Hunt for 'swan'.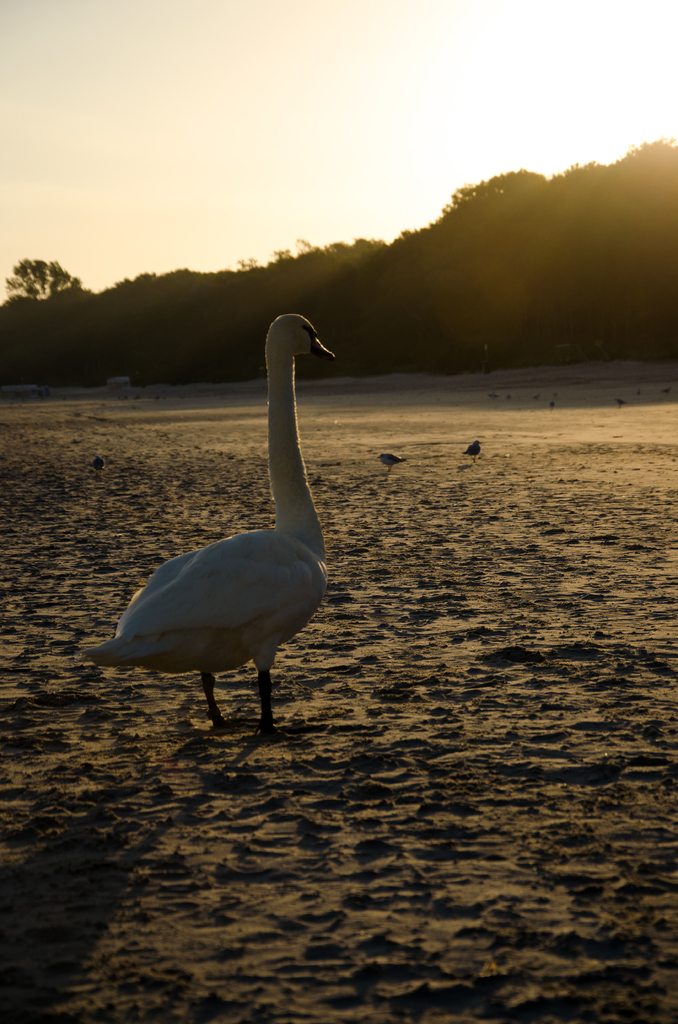
Hunted down at Rect(85, 298, 343, 741).
